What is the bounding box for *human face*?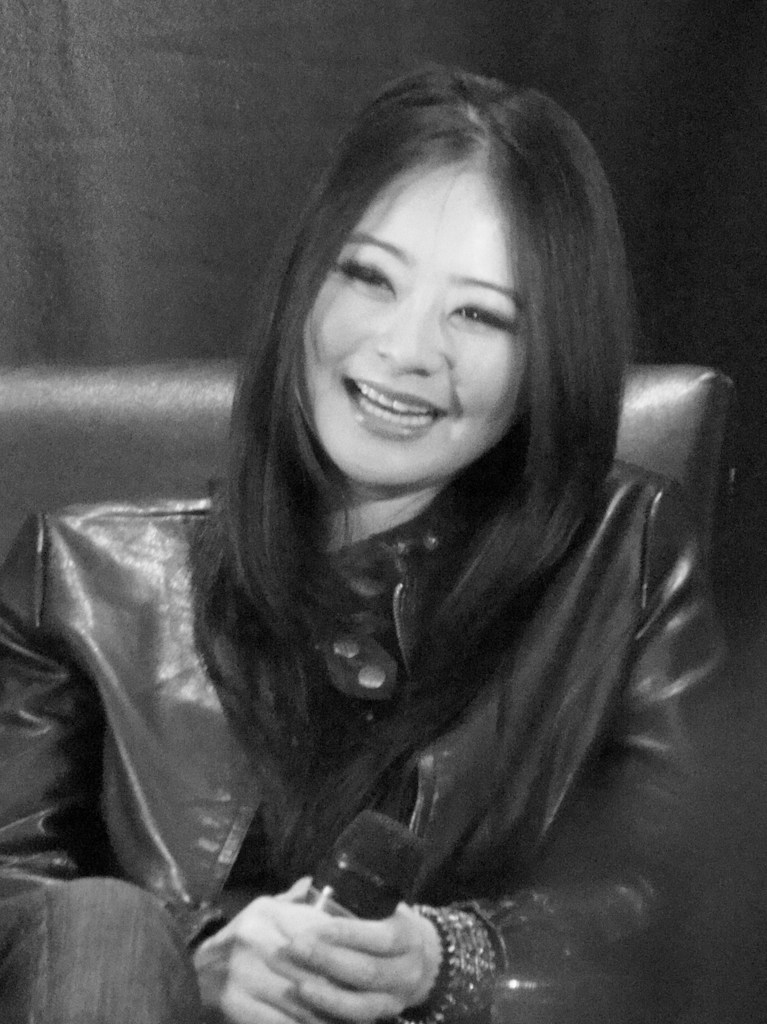
box(300, 156, 531, 487).
